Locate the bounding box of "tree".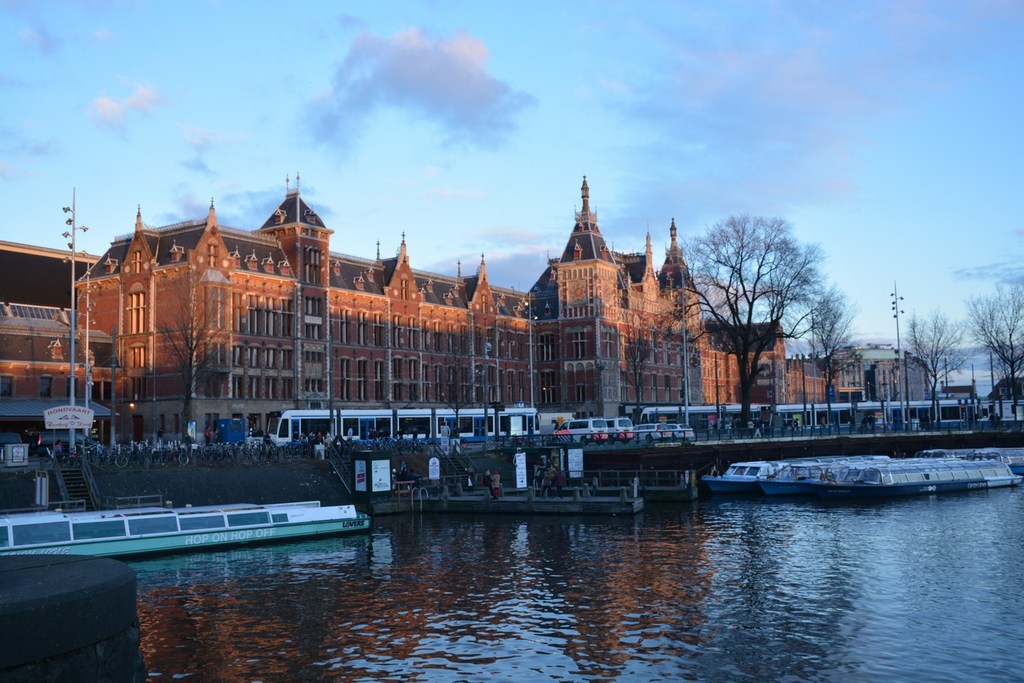
Bounding box: [148,296,218,410].
